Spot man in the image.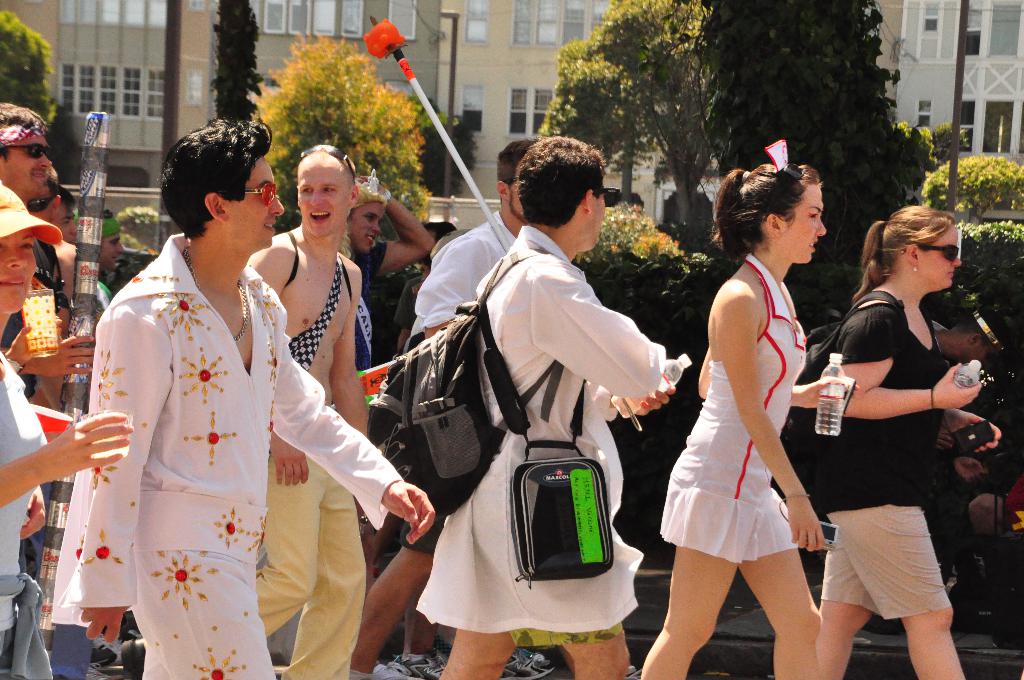
man found at (249,141,374,679).
